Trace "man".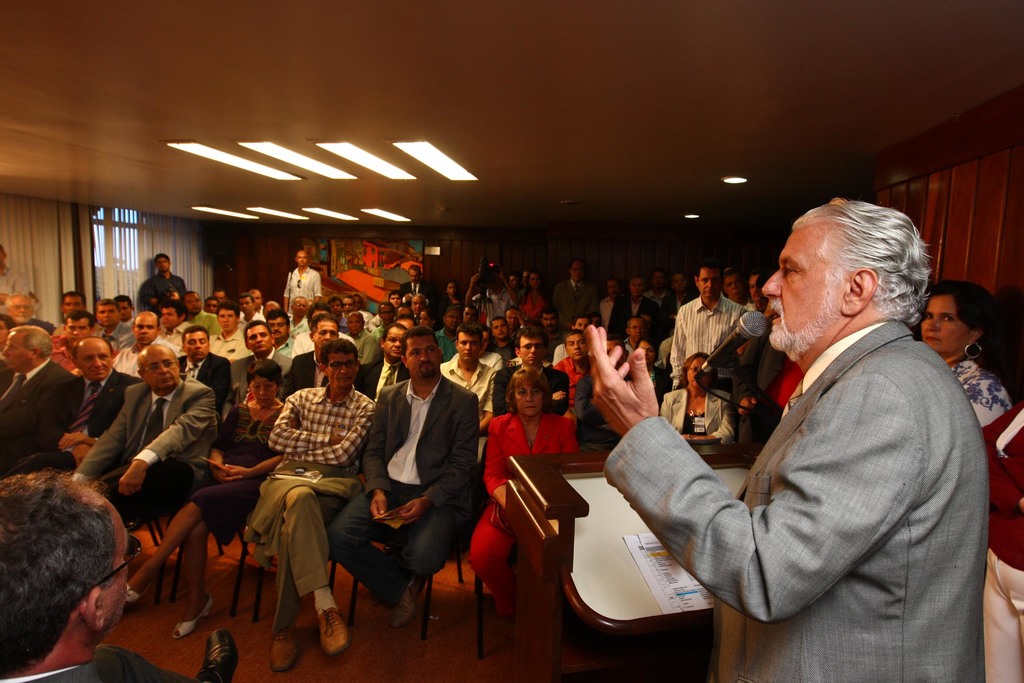
Traced to left=137, top=252, right=187, bottom=307.
